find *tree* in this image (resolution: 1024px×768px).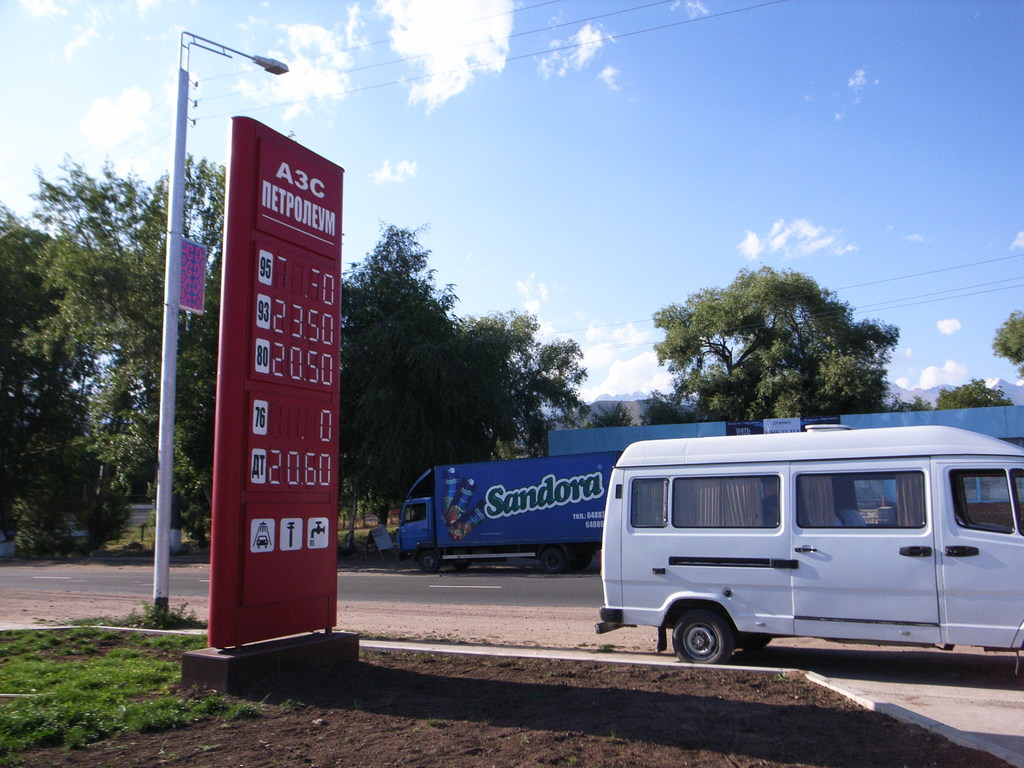
bbox=(459, 302, 591, 471).
